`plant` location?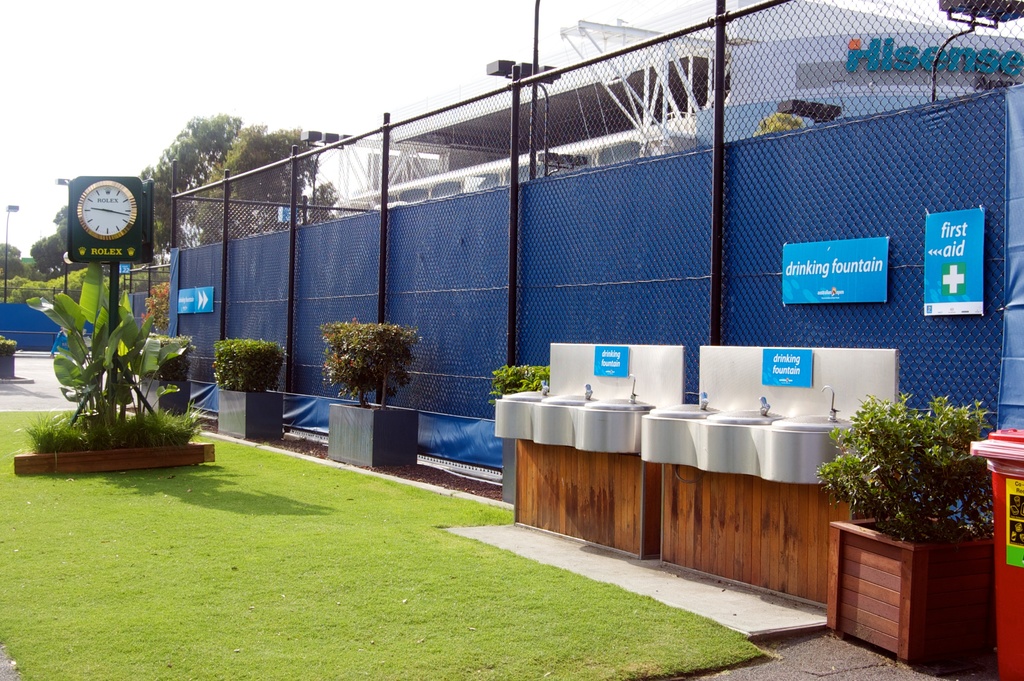
left=312, top=313, right=429, bottom=406
